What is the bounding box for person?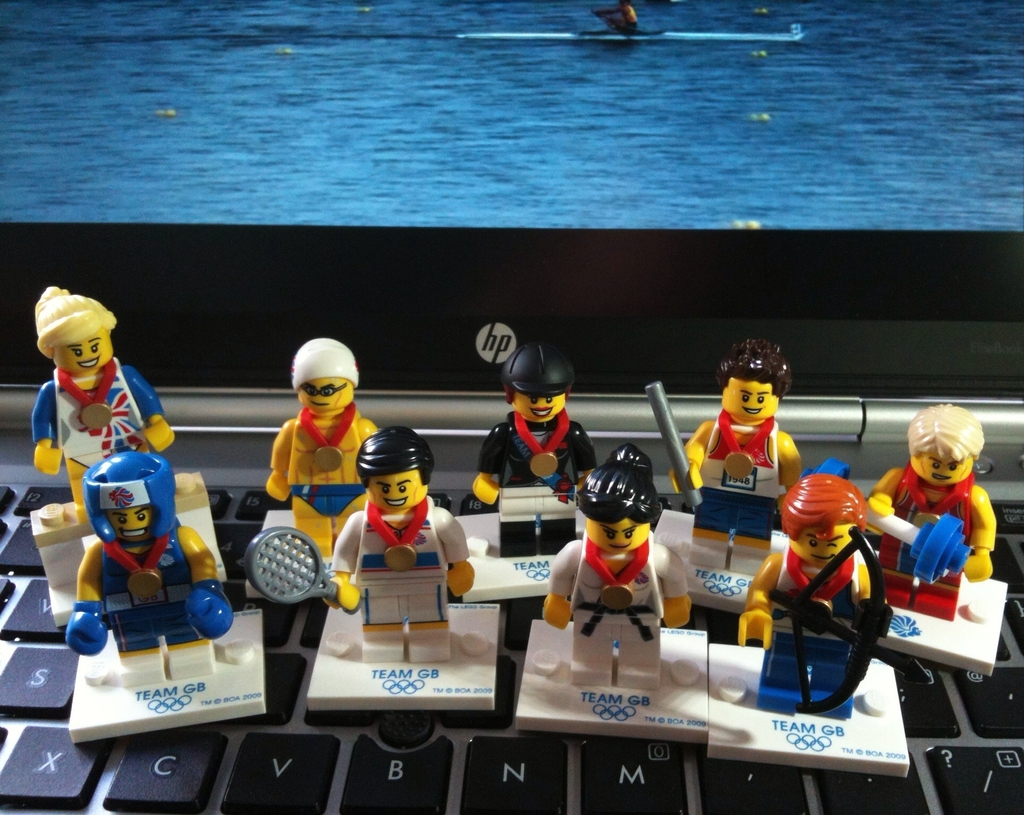
bbox(593, 0, 643, 36).
